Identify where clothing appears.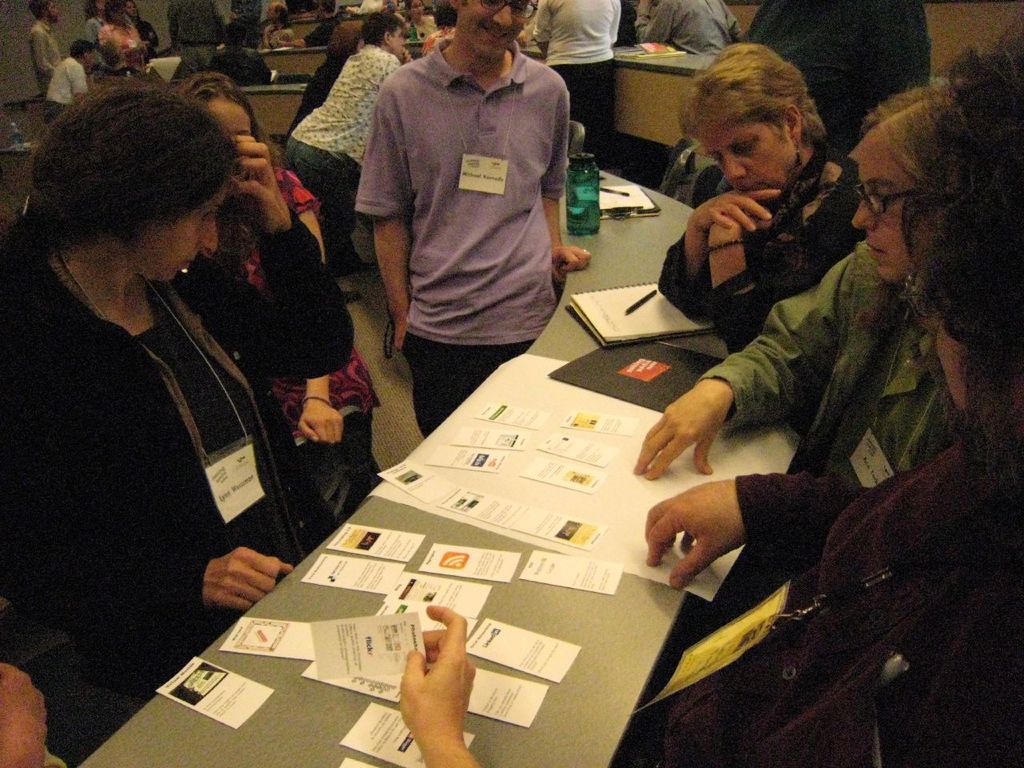
Appears at 165 0 223 81.
